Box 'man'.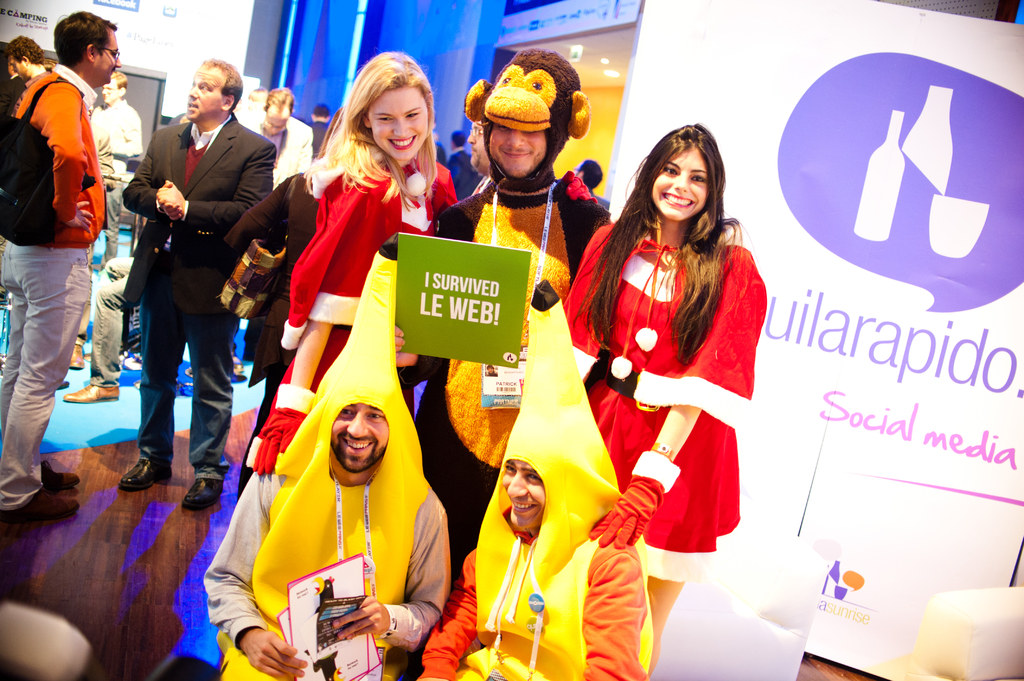
region(447, 130, 488, 197).
